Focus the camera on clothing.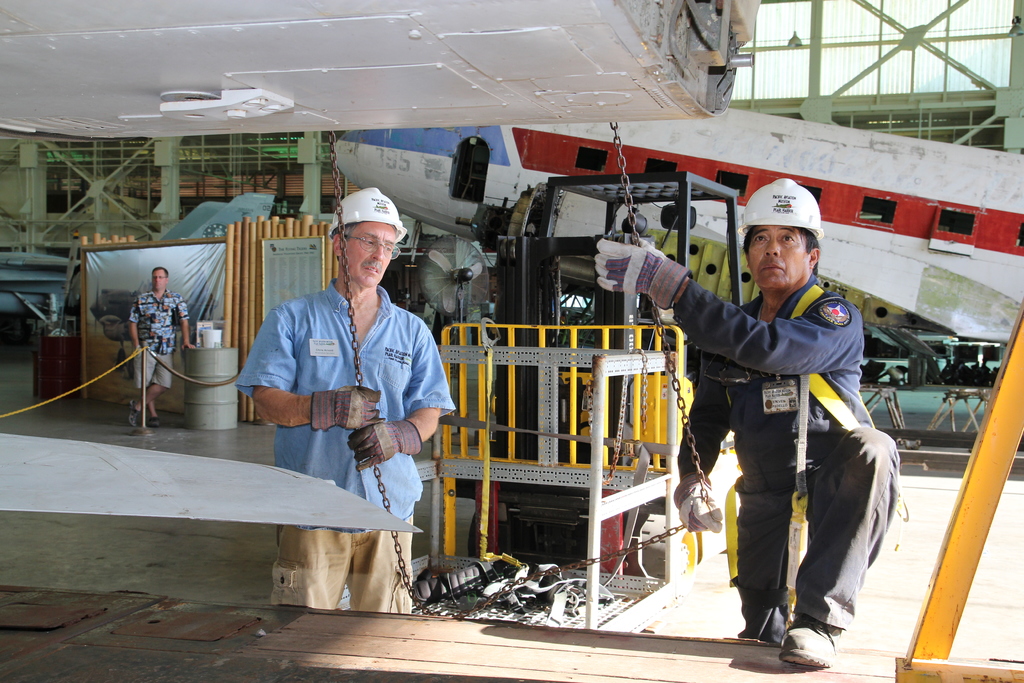
Focus region: select_region(236, 281, 451, 616).
